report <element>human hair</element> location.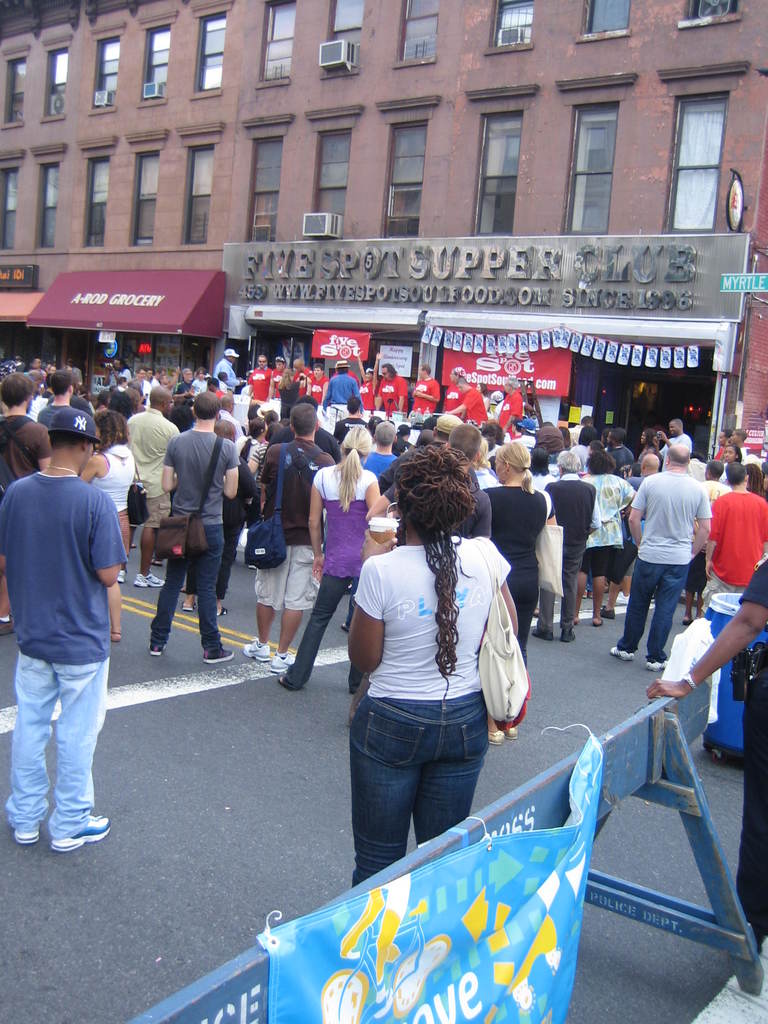
Report: 746 461 767 496.
